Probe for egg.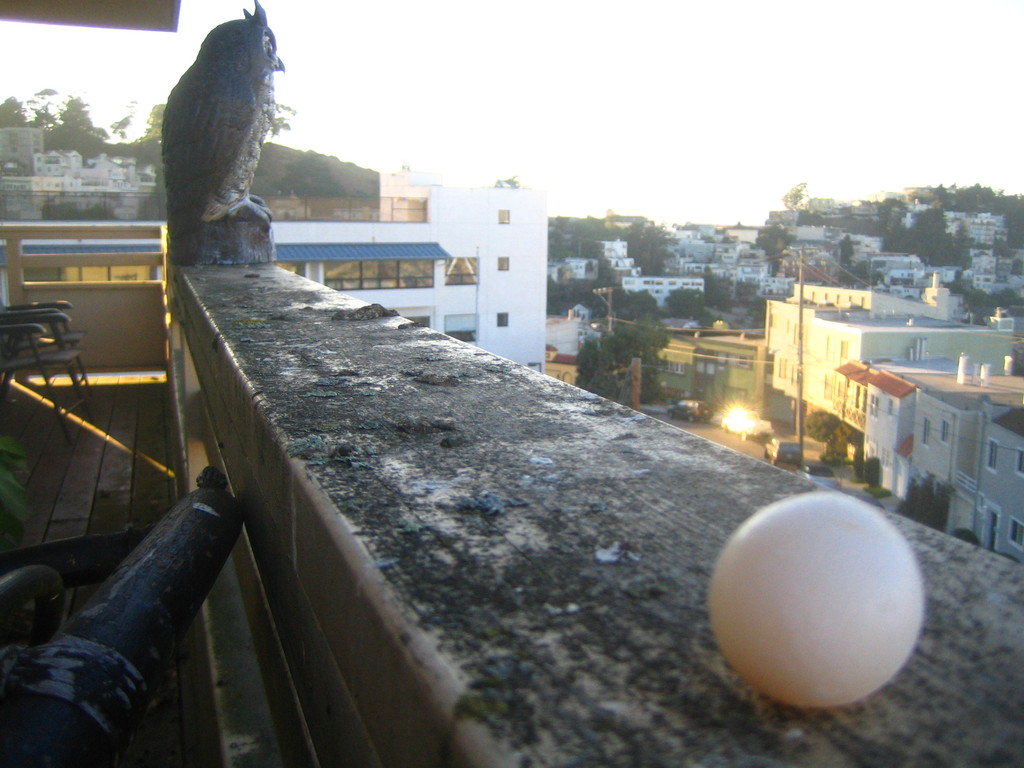
Probe result: 702, 488, 925, 712.
